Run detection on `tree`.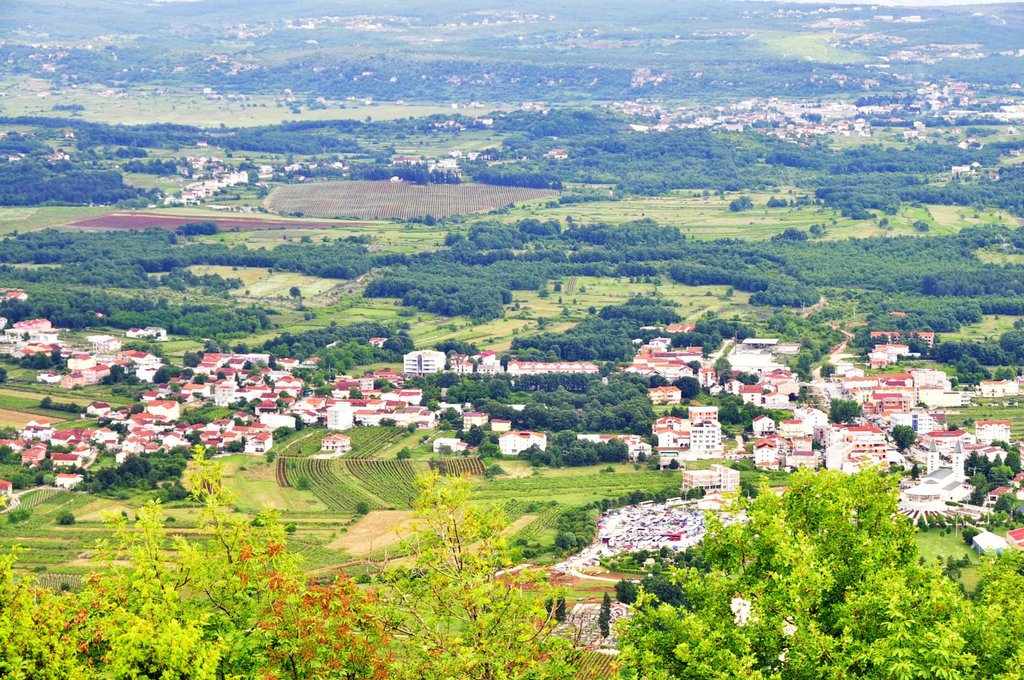
Result: pyautogui.locateOnScreen(675, 375, 705, 405).
